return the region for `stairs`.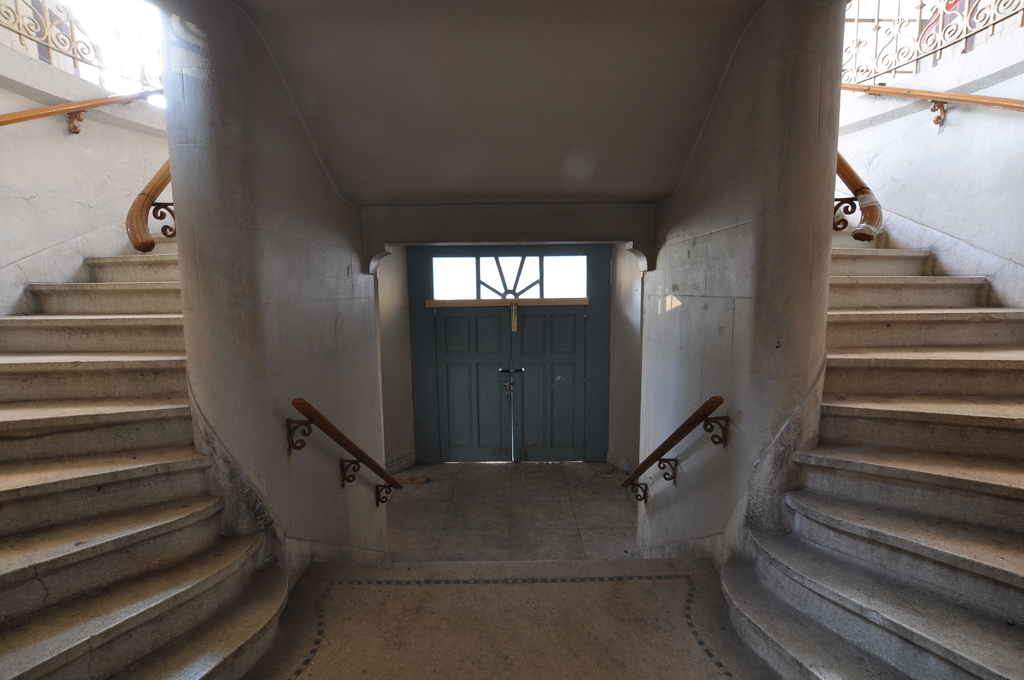
BBox(0, 227, 294, 679).
